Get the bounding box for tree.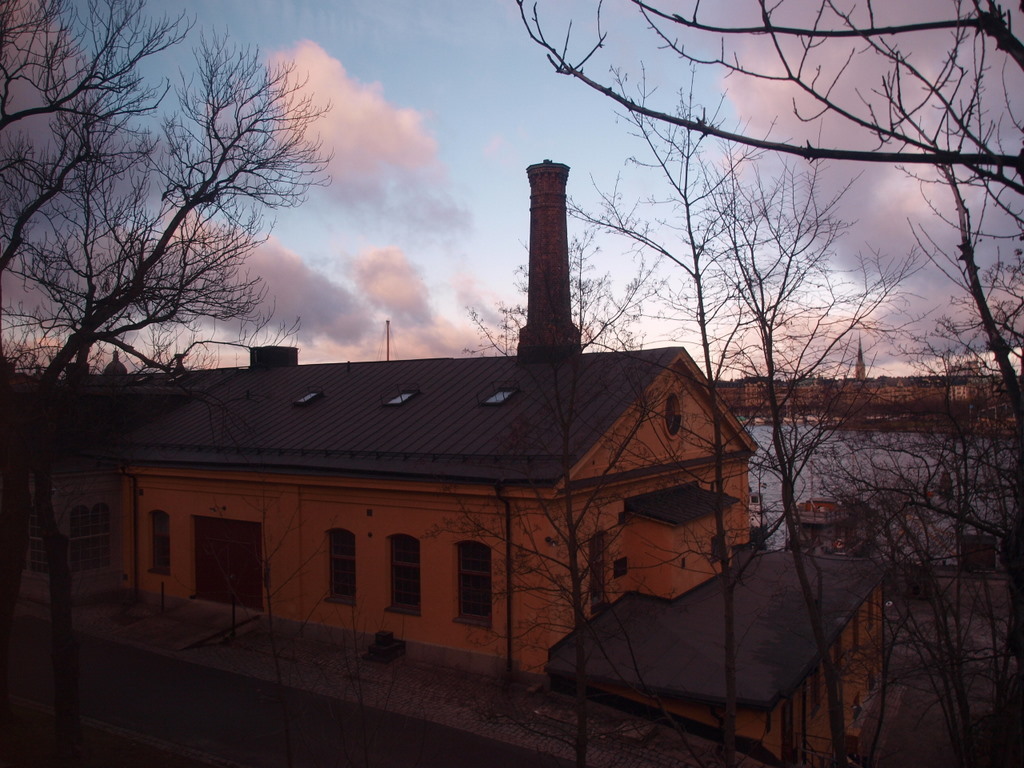
bbox=[451, 202, 658, 767].
